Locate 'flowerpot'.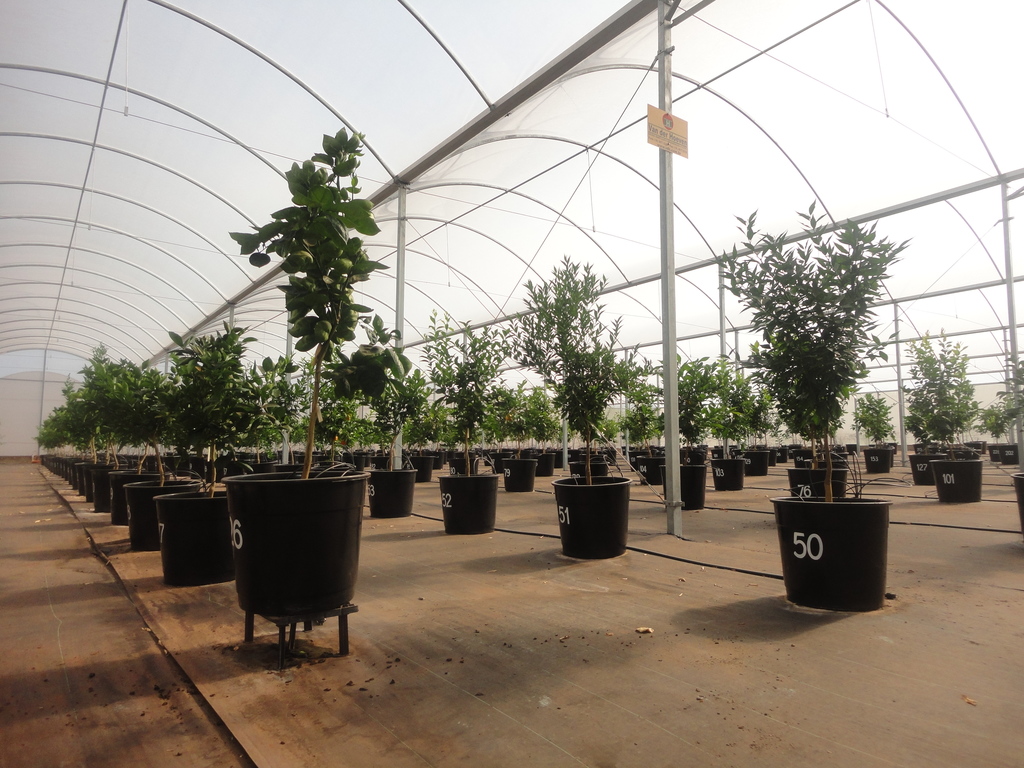
Bounding box: <region>222, 470, 364, 614</region>.
